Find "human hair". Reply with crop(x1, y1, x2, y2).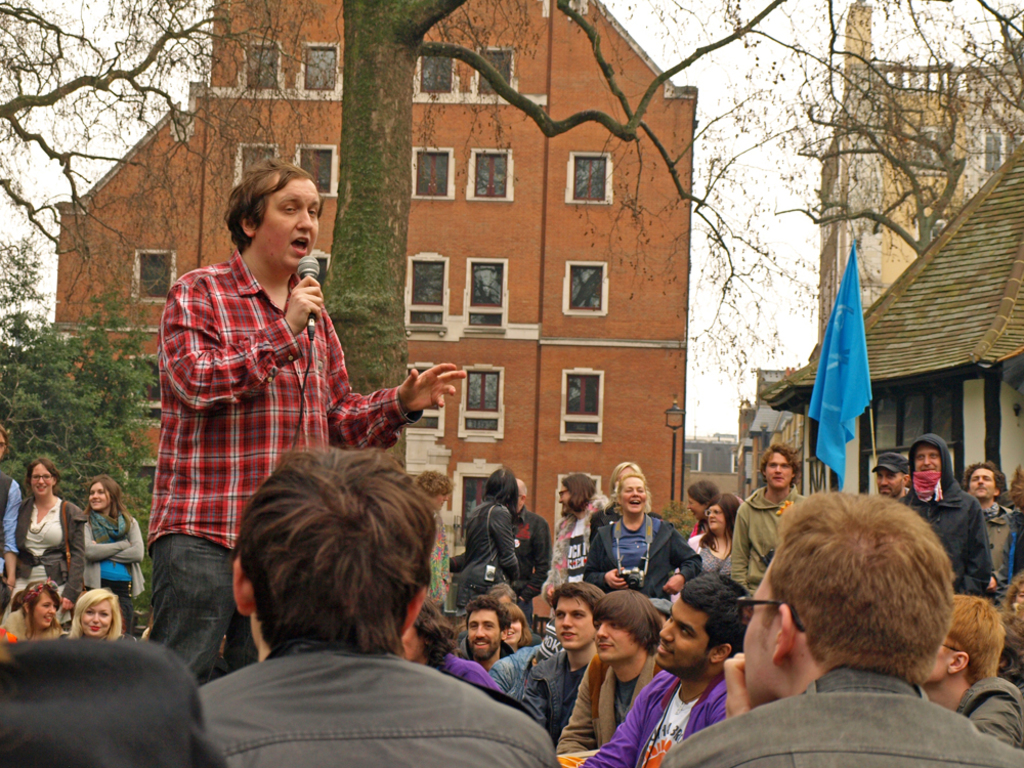
crop(698, 489, 739, 559).
